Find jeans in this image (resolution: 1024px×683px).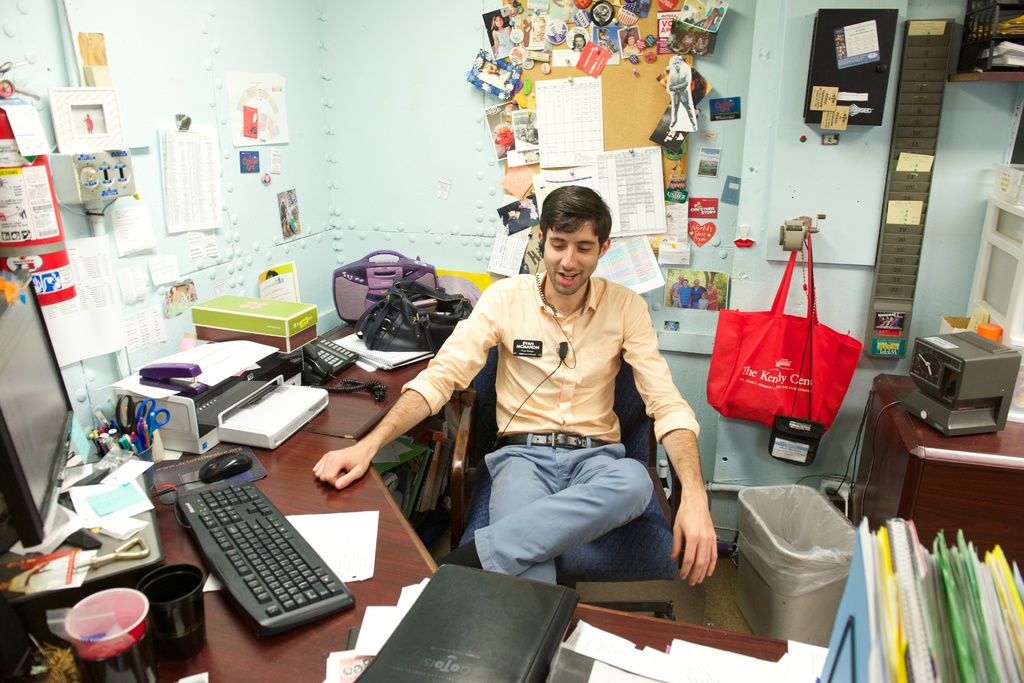
460, 453, 675, 591.
